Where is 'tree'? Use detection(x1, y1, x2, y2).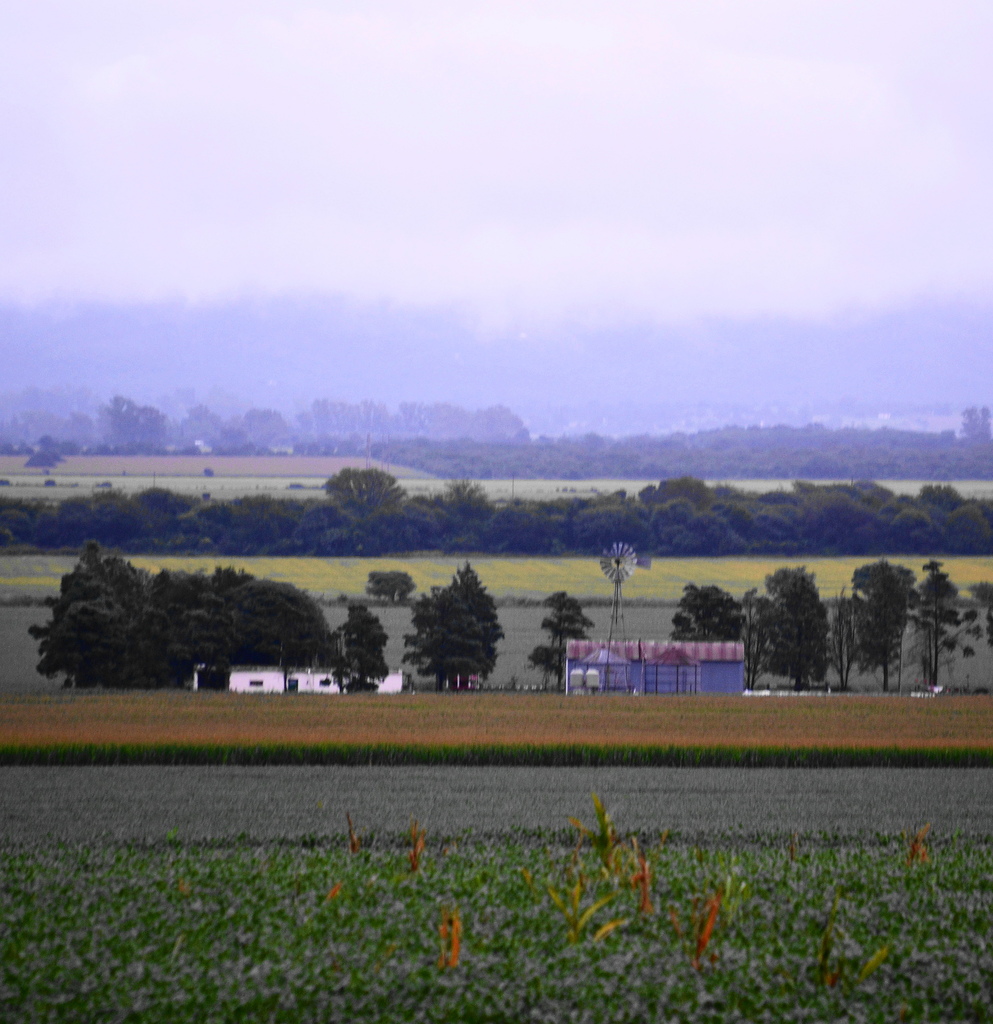
detection(10, 531, 319, 691).
